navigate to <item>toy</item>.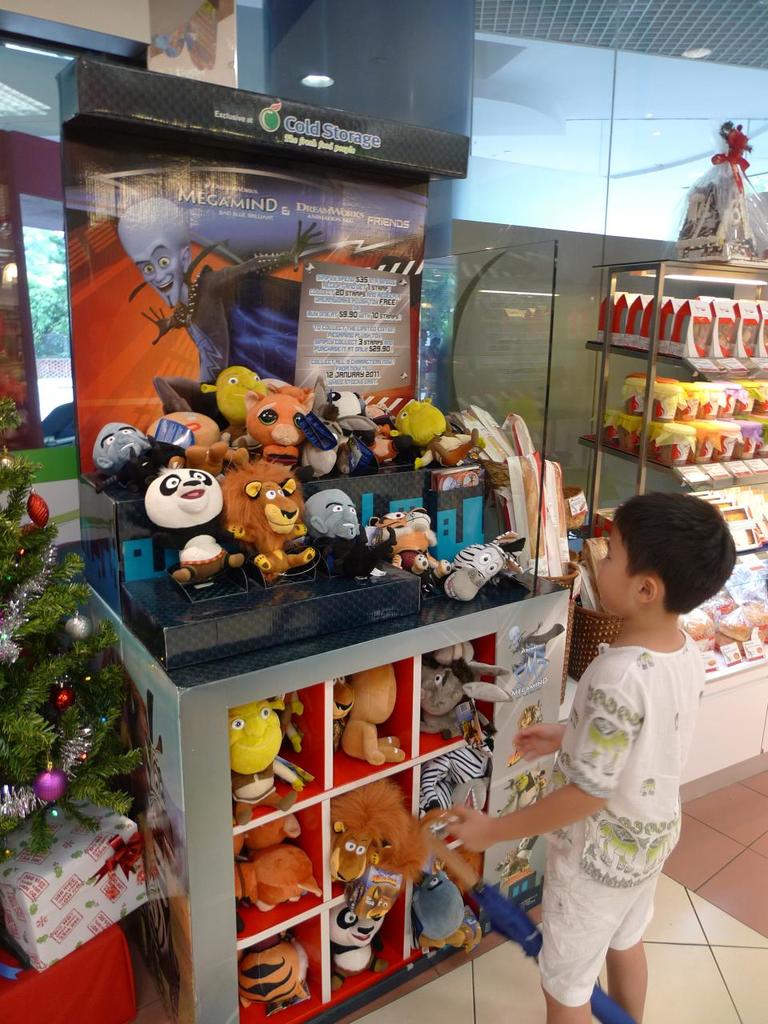
Navigation target: <box>141,462,242,582</box>.
